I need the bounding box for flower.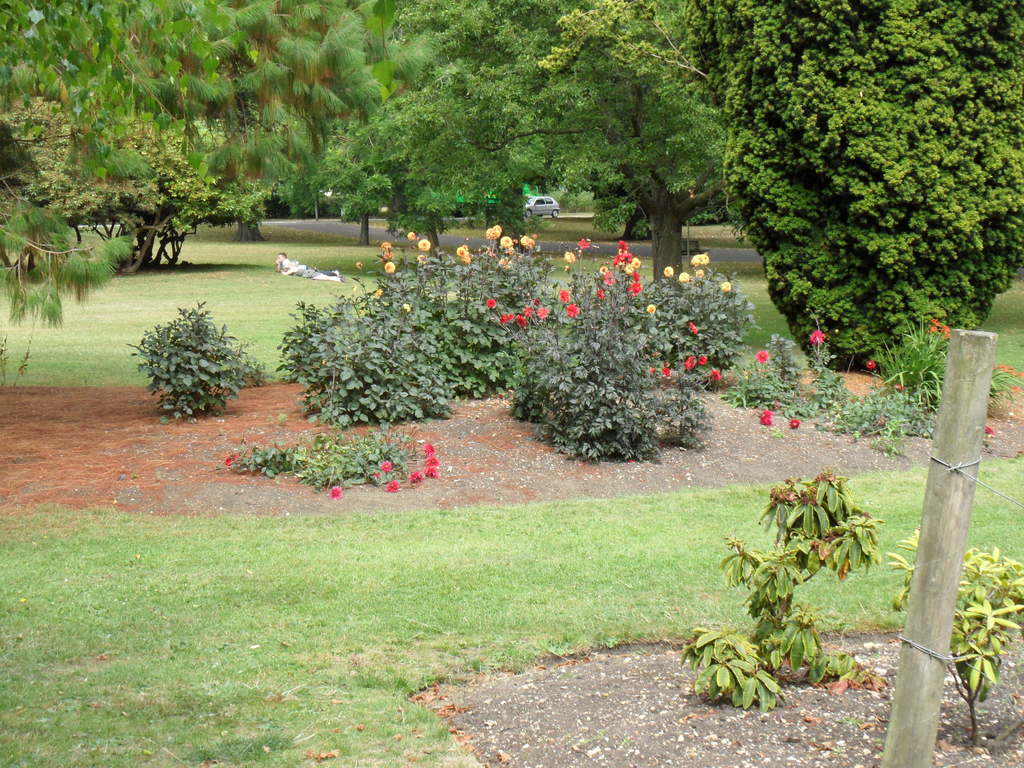
Here it is: (left=708, top=369, right=724, bottom=383).
